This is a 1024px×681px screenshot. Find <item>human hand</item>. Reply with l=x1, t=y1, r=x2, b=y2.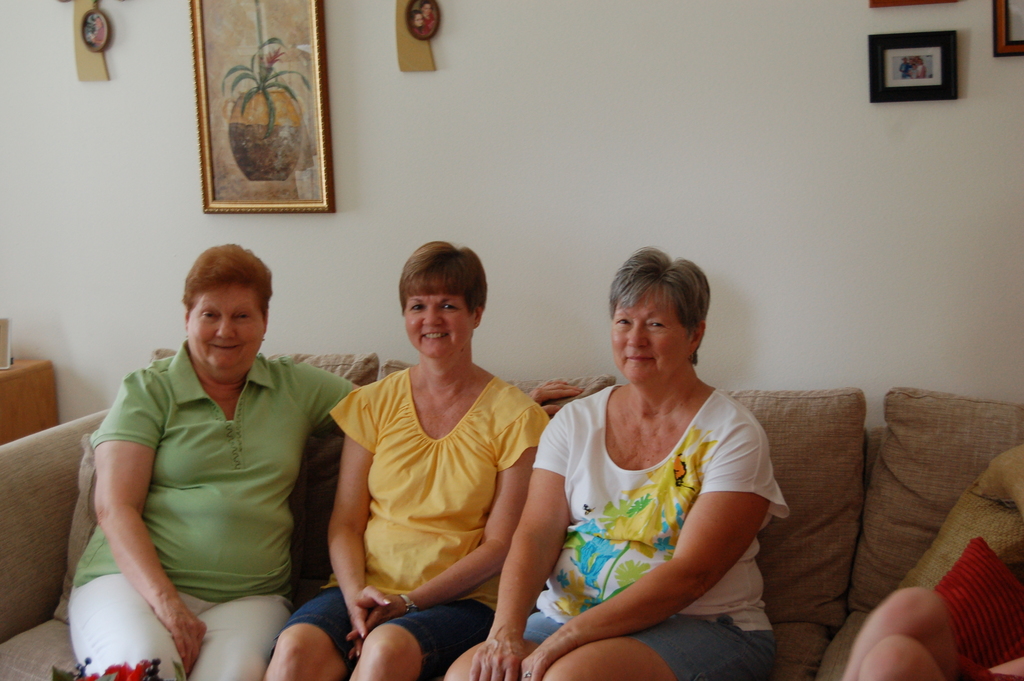
l=158, t=601, r=209, b=677.
